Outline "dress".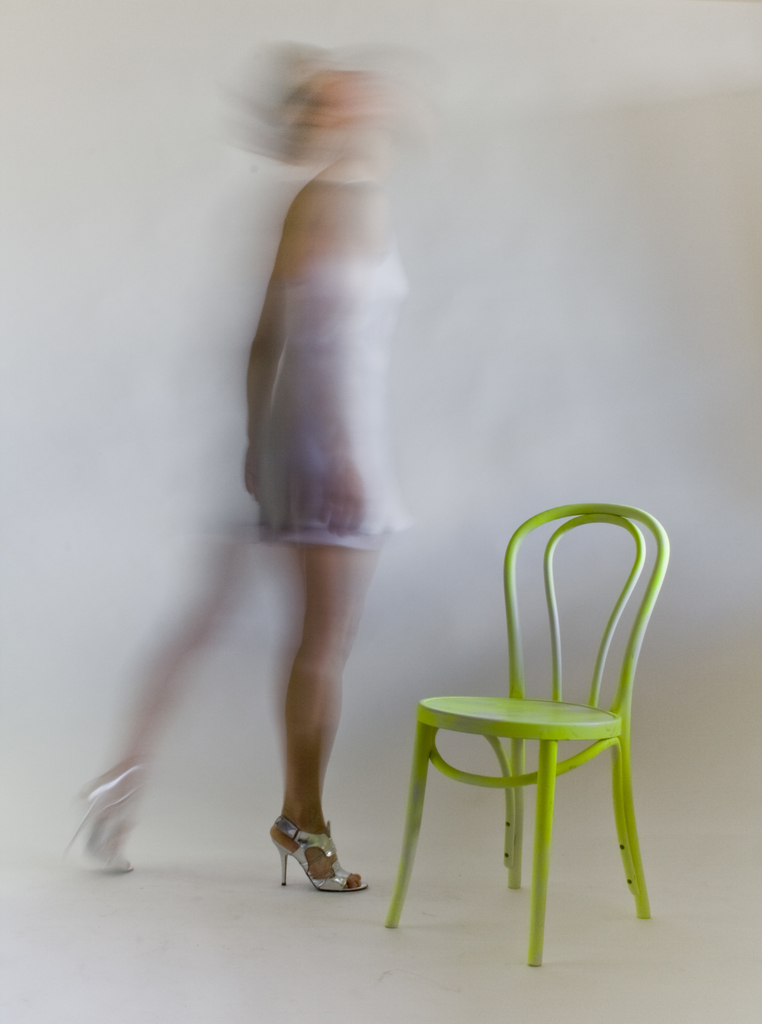
Outline: 244,218,412,543.
